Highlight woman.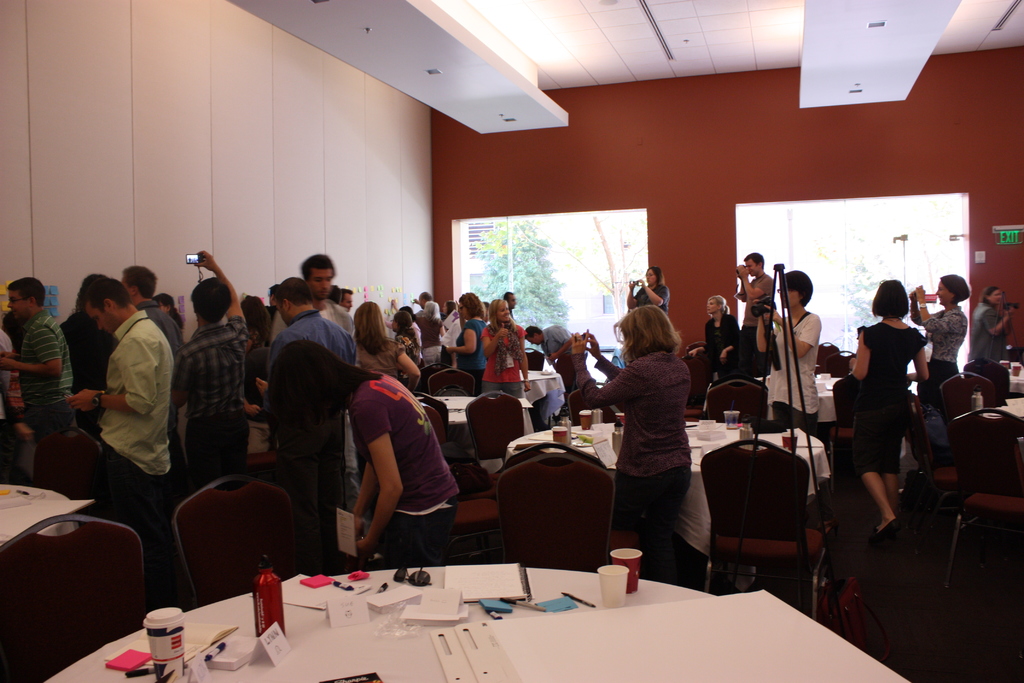
Highlighted region: 754:260:822:432.
